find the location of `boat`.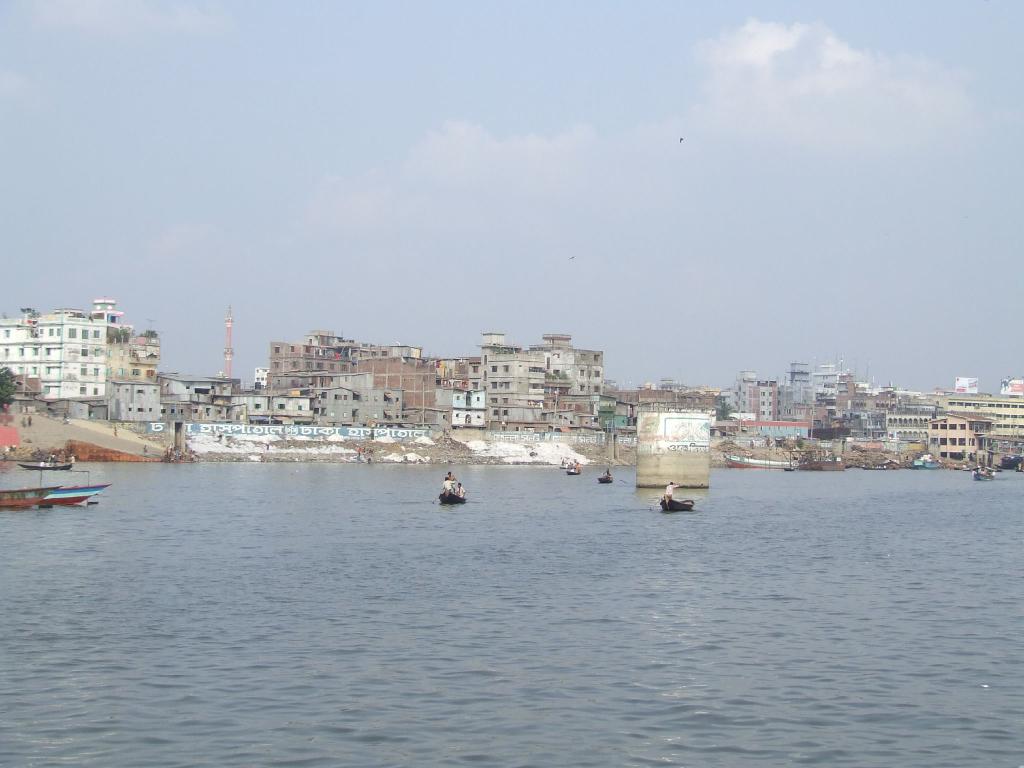
Location: rect(972, 472, 991, 481).
